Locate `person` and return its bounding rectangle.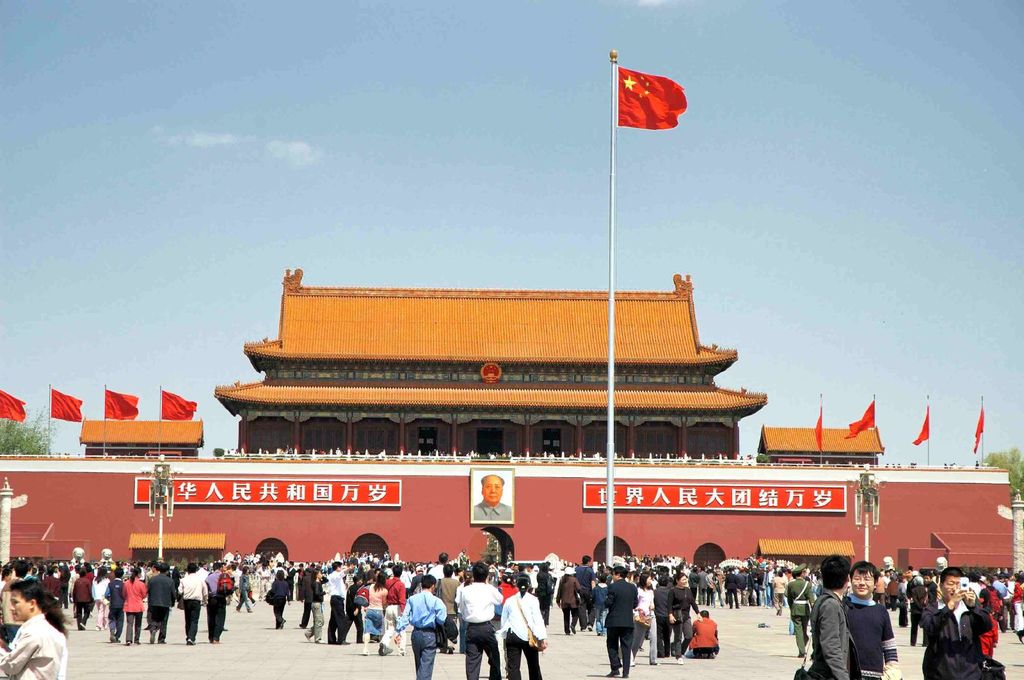
(x1=173, y1=559, x2=209, y2=644).
